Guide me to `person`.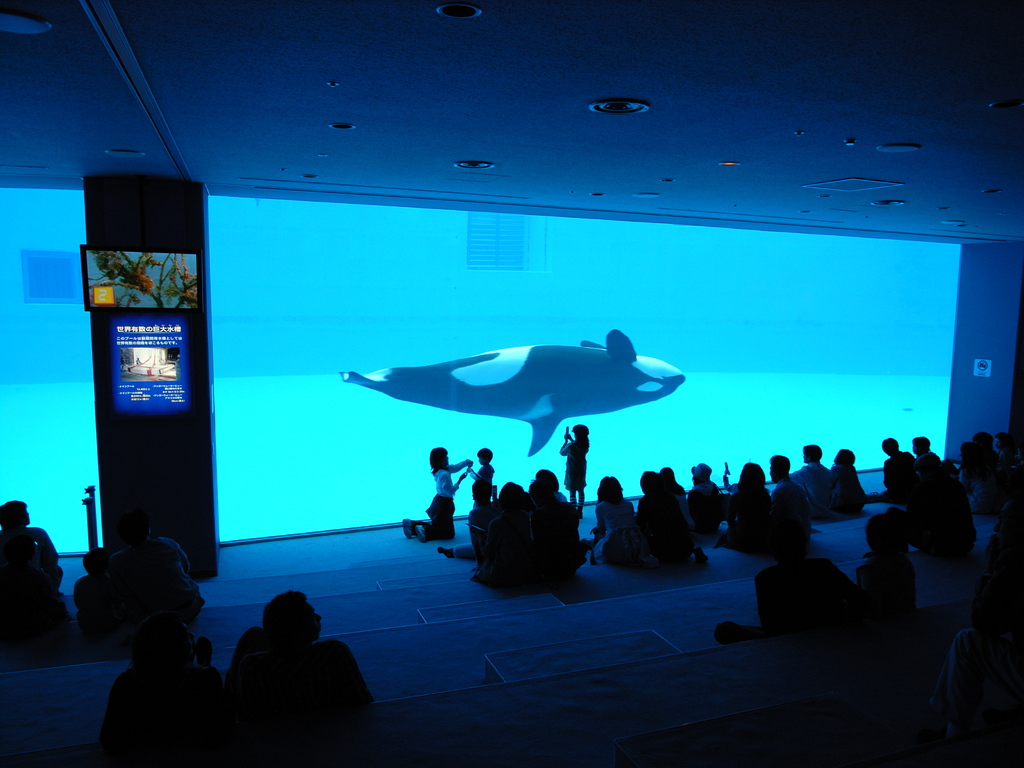
Guidance: 223/591/384/767.
